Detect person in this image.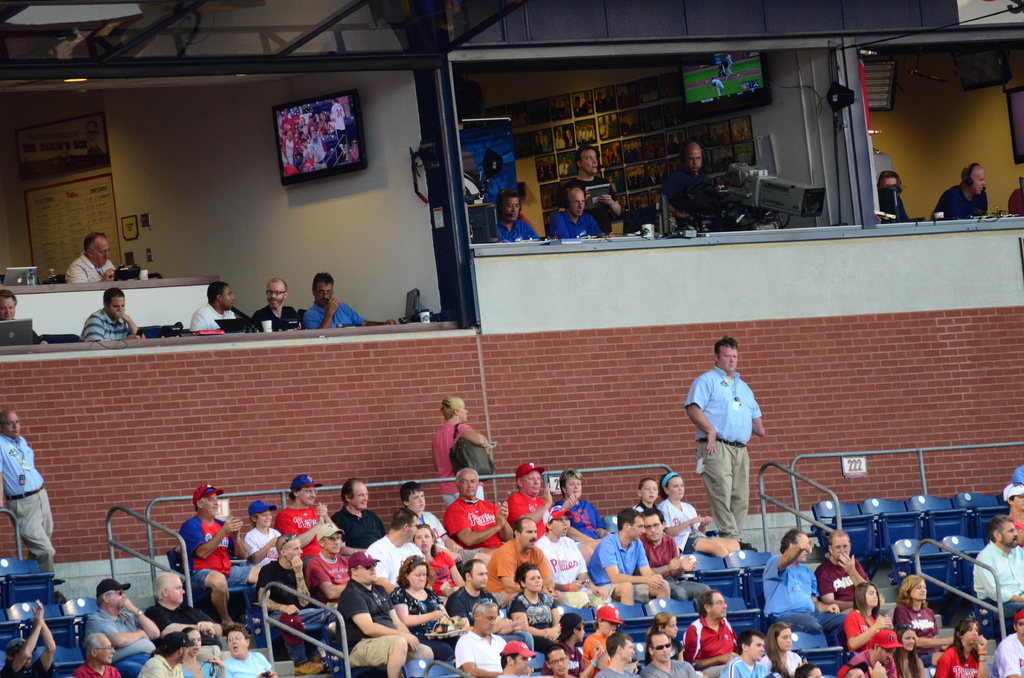
Detection: [427, 397, 499, 506].
